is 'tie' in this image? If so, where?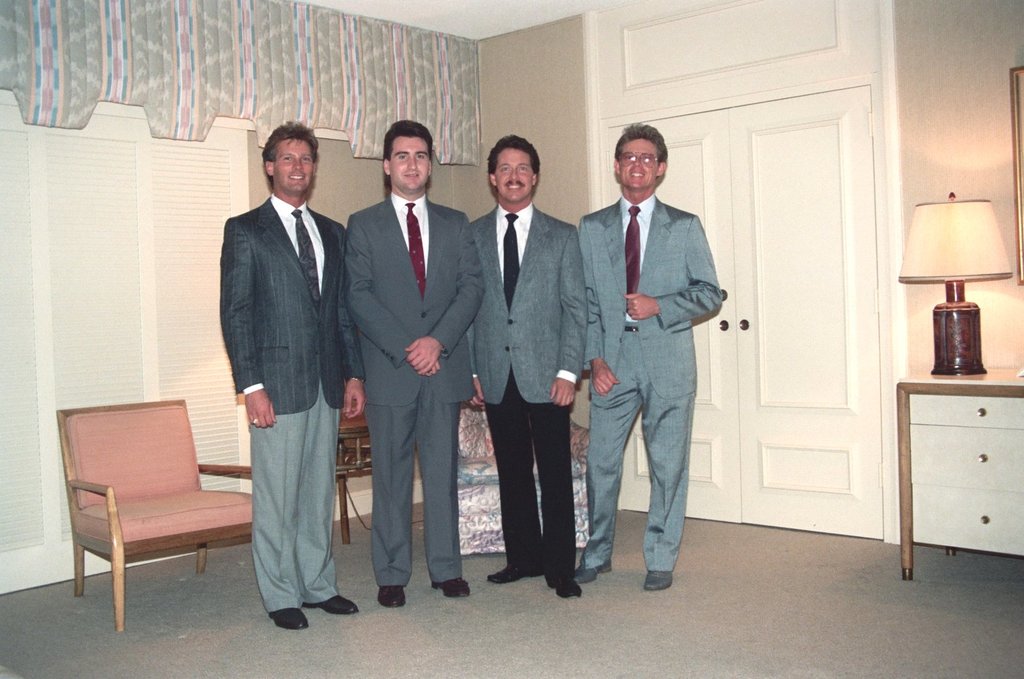
Yes, at 499,210,522,313.
